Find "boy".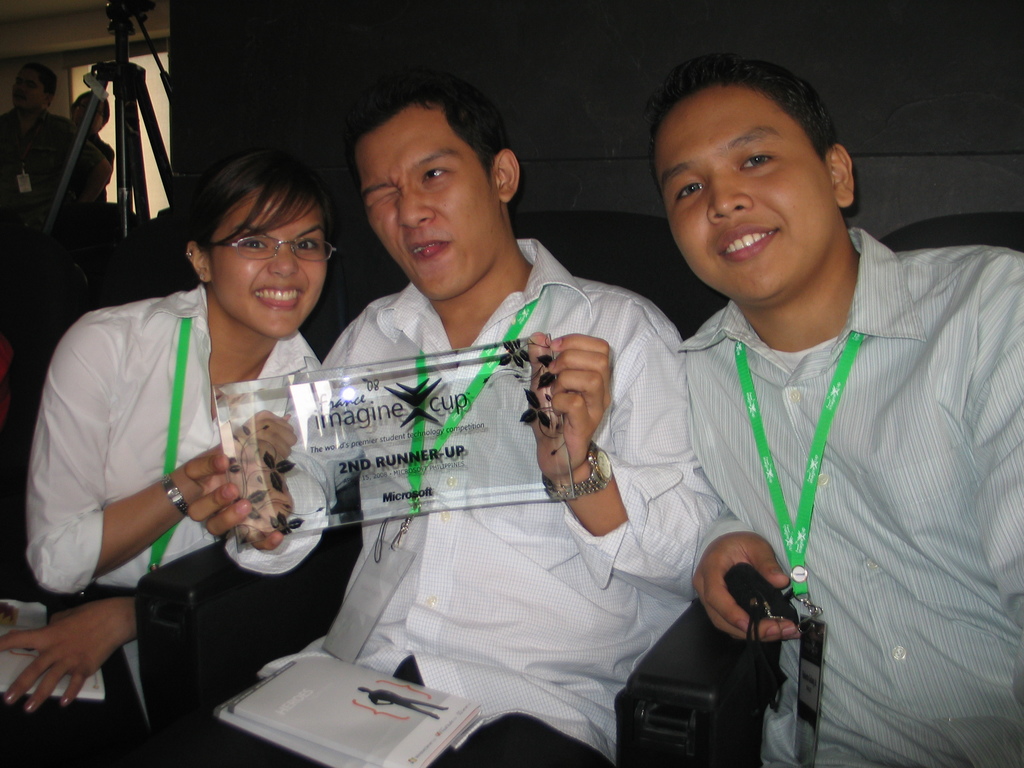
<box>190,67,726,767</box>.
